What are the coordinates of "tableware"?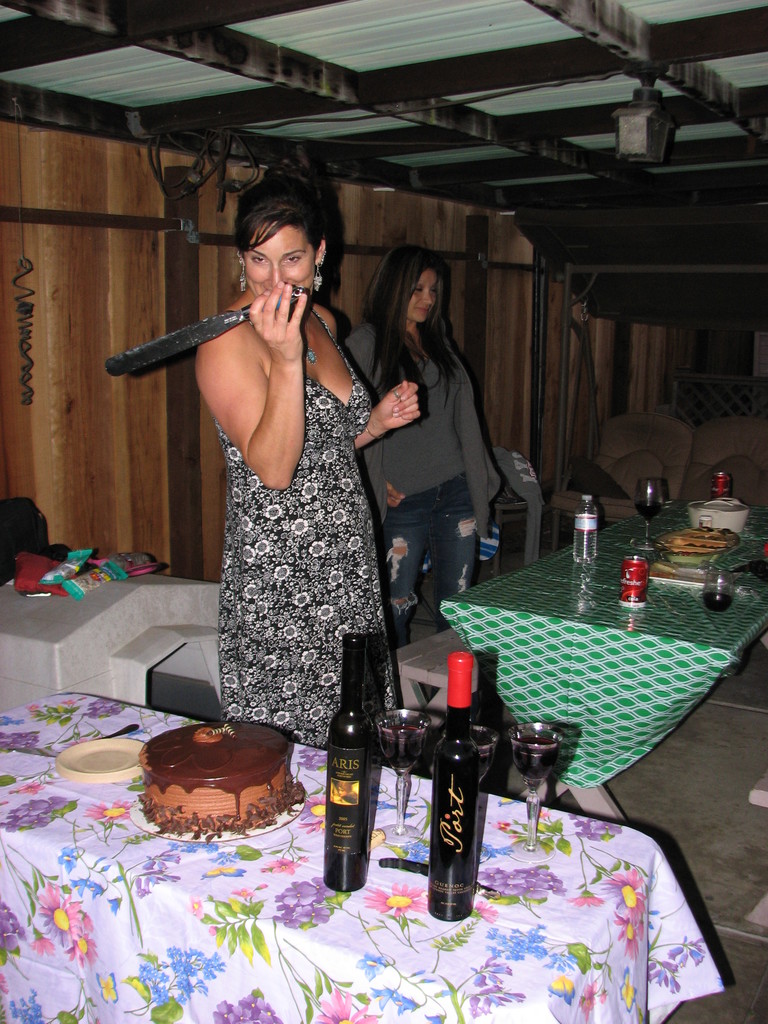
<box>506,720,565,858</box>.
